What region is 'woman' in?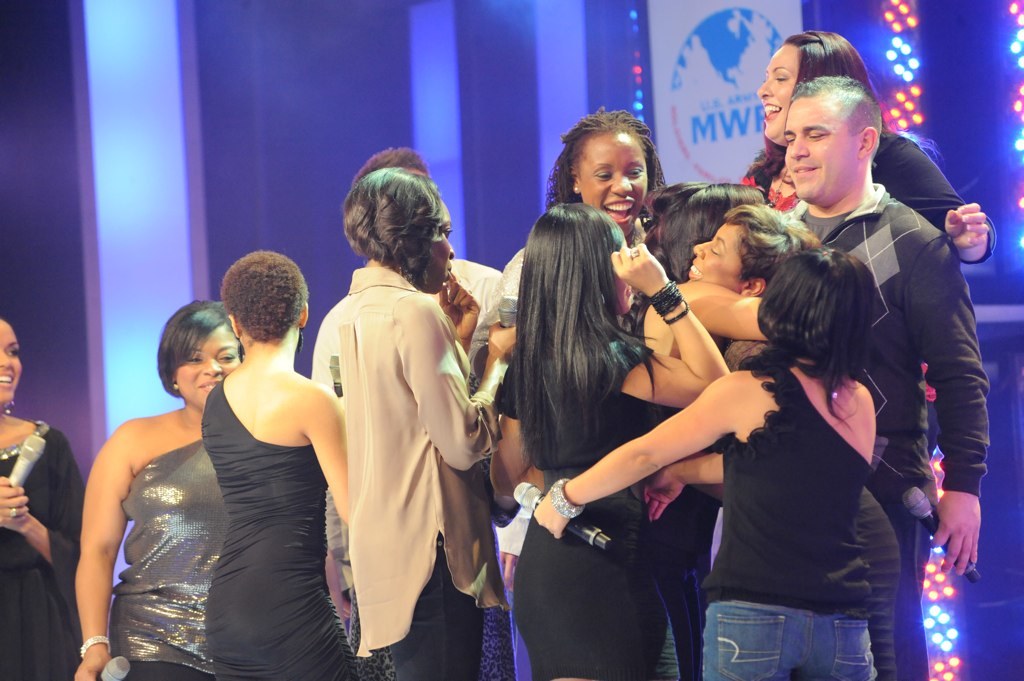
left=467, top=109, right=668, bottom=513.
